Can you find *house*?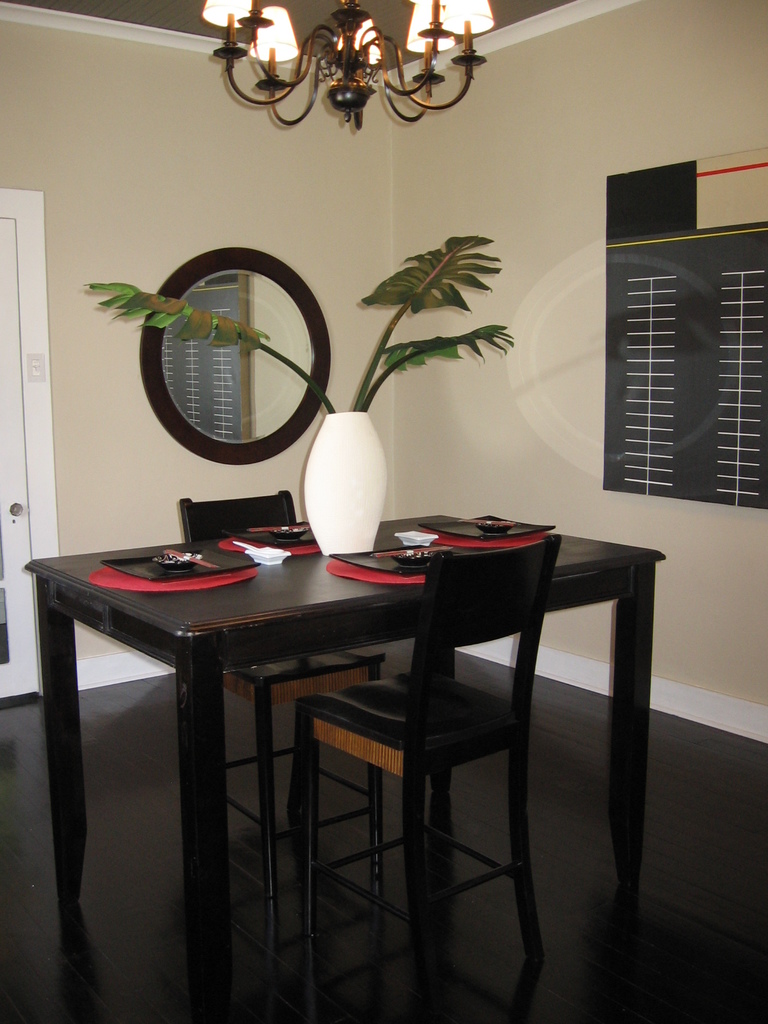
Yes, bounding box: left=0, top=17, right=698, bottom=985.
